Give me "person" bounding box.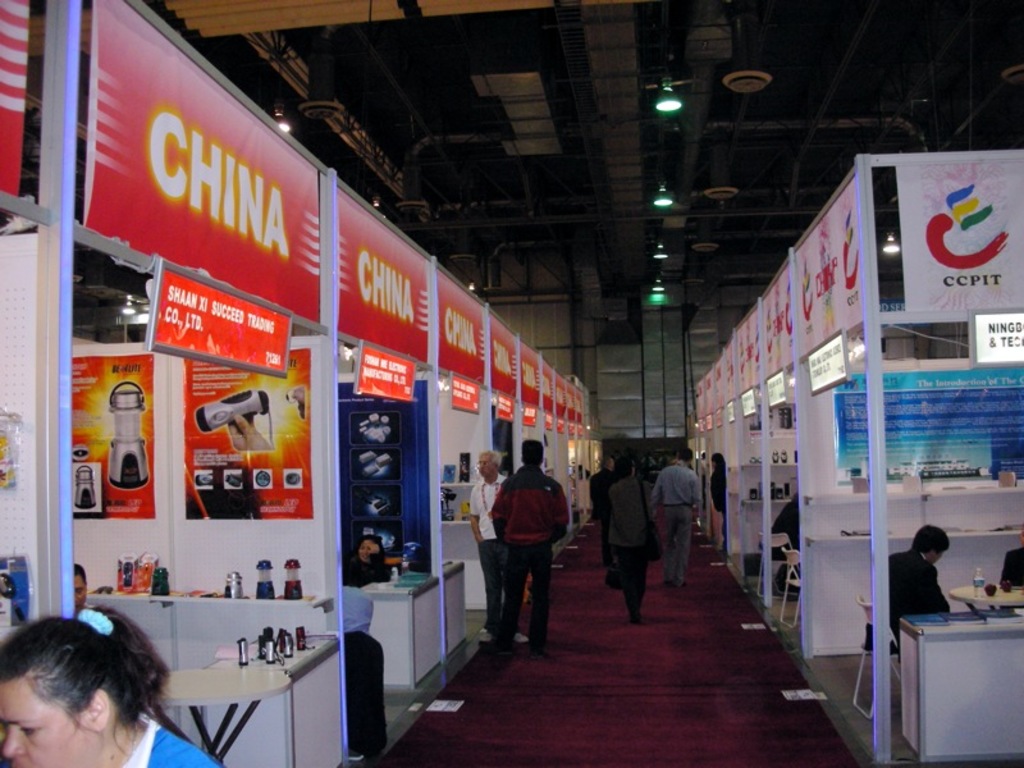
Rect(710, 458, 726, 567).
